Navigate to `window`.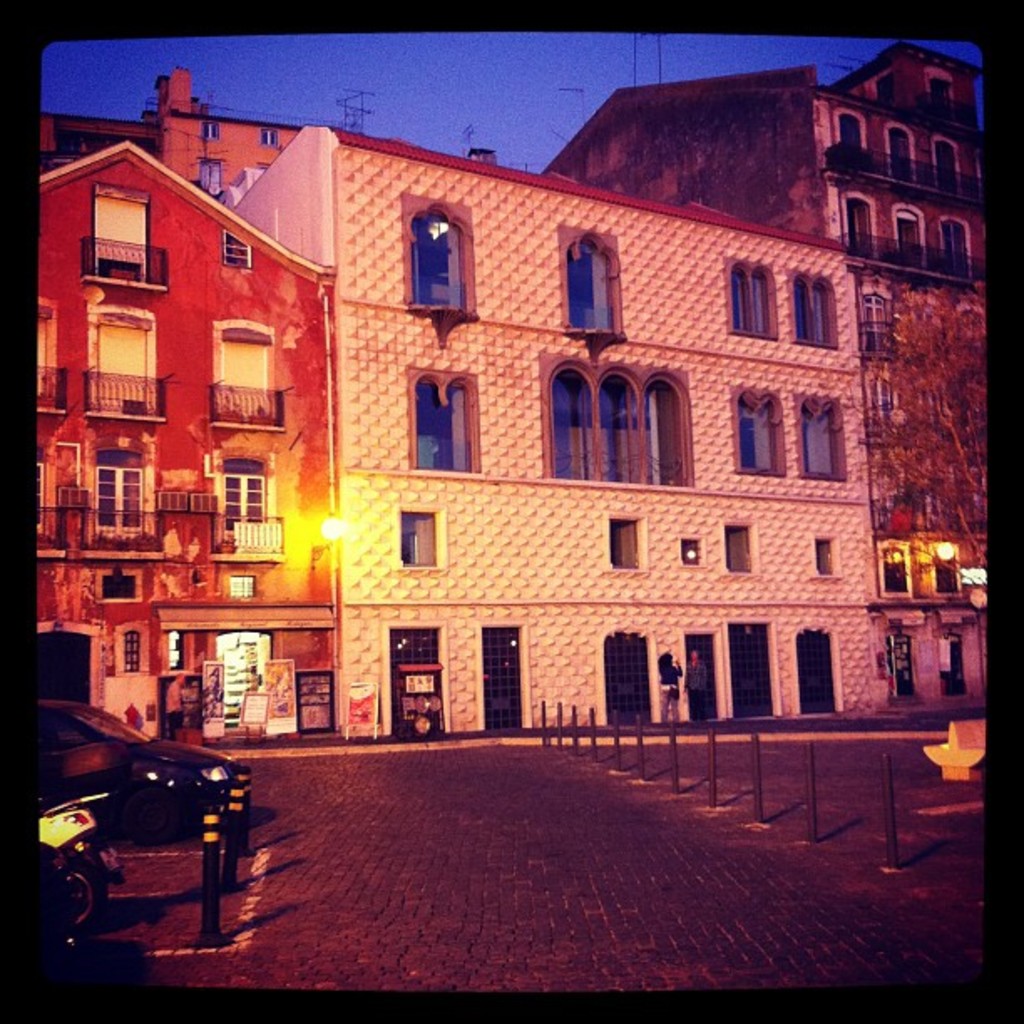
Navigation target: <bbox>728, 259, 781, 338</bbox>.
